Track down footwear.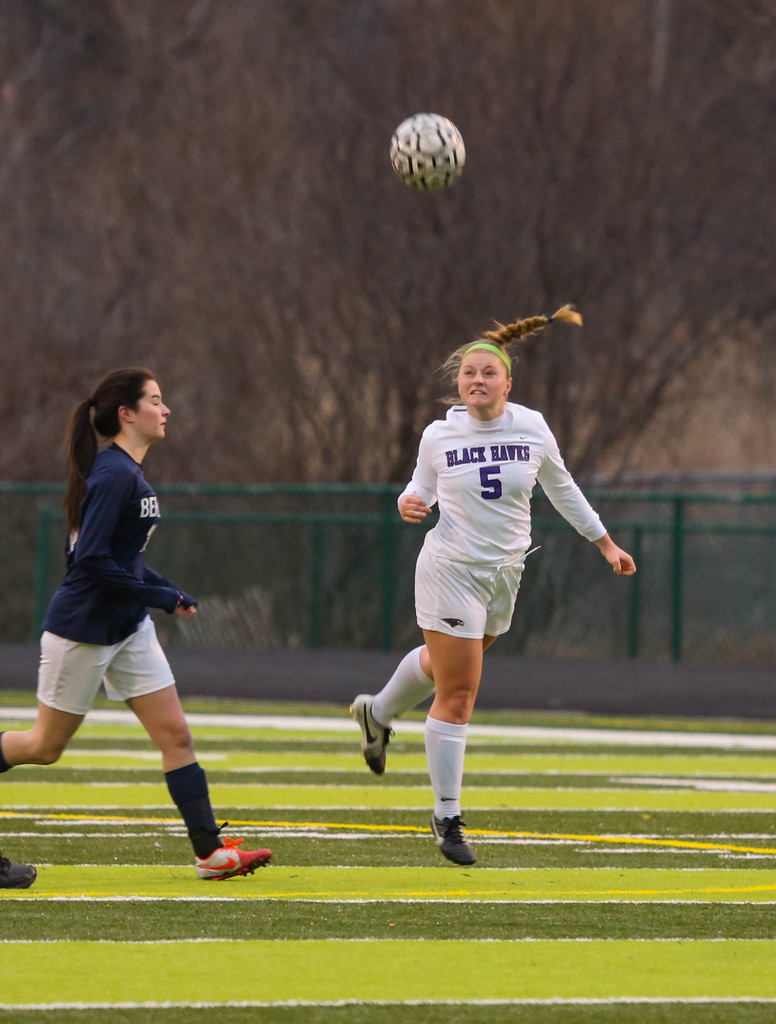
Tracked to region(347, 694, 390, 776).
